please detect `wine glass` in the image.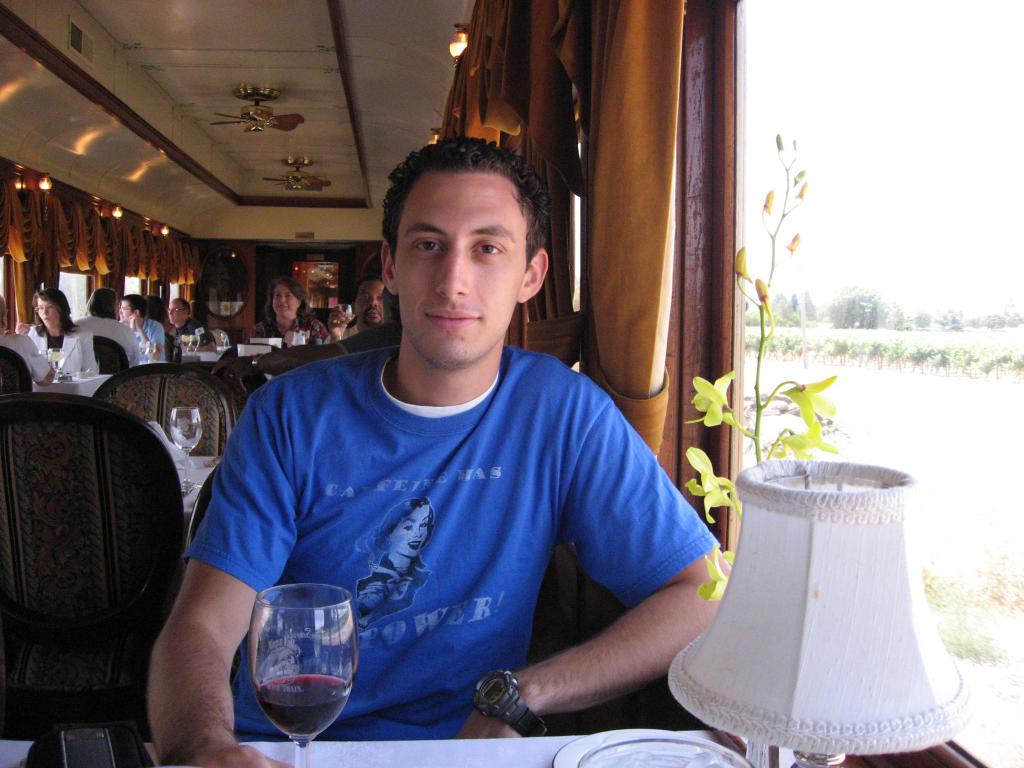
<bbox>251, 582, 359, 767</bbox>.
